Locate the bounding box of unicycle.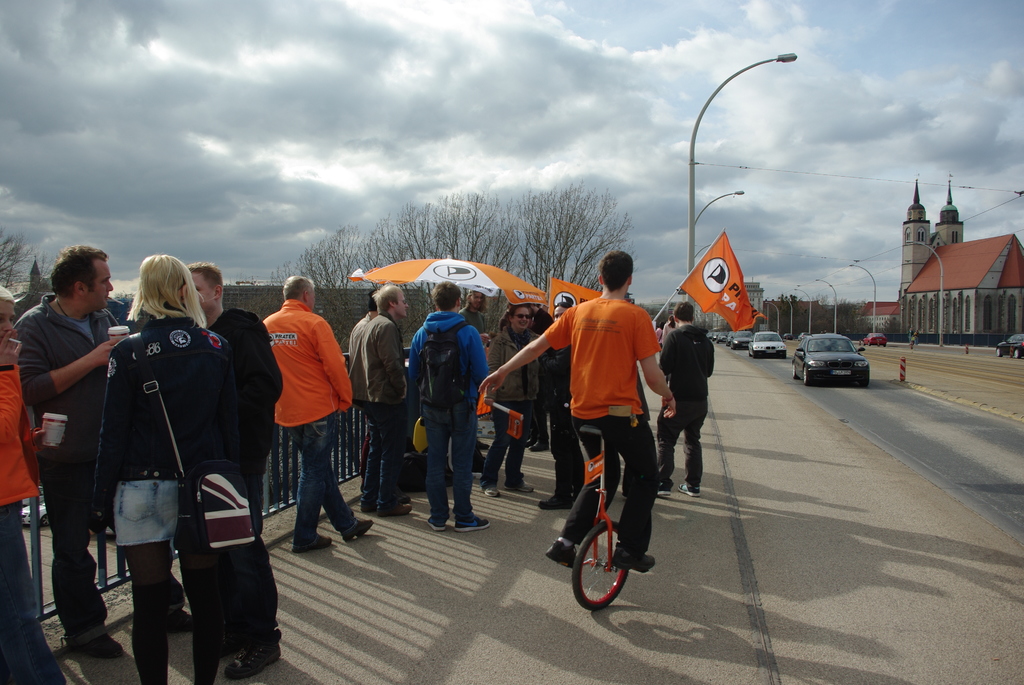
Bounding box: bbox=(573, 422, 650, 610).
